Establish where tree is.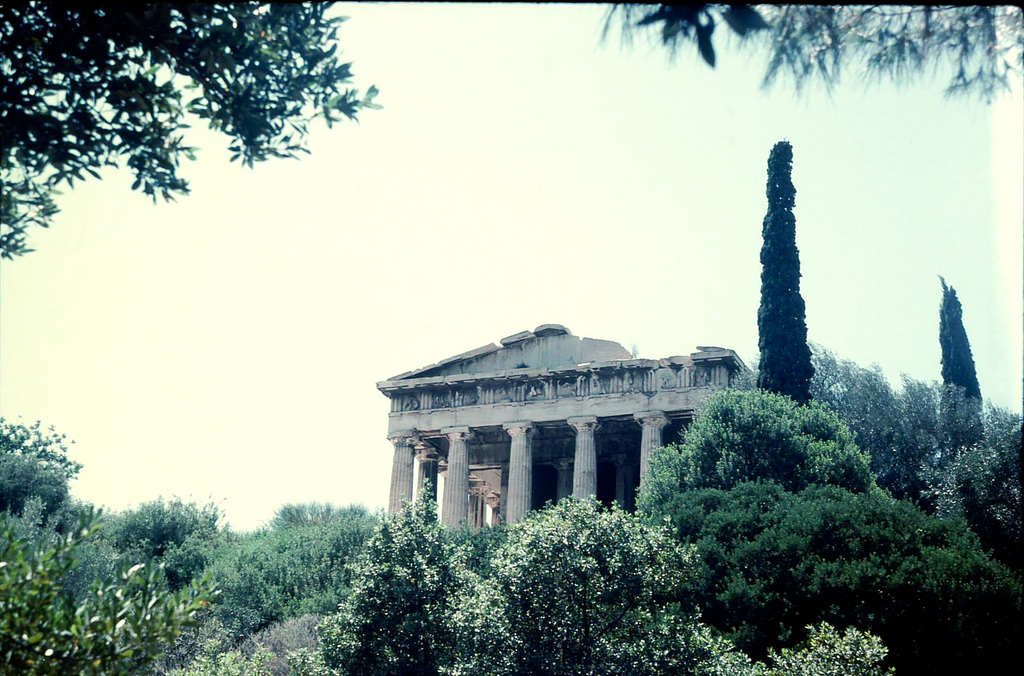
Established at BBox(630, 383, 1022, 675).
